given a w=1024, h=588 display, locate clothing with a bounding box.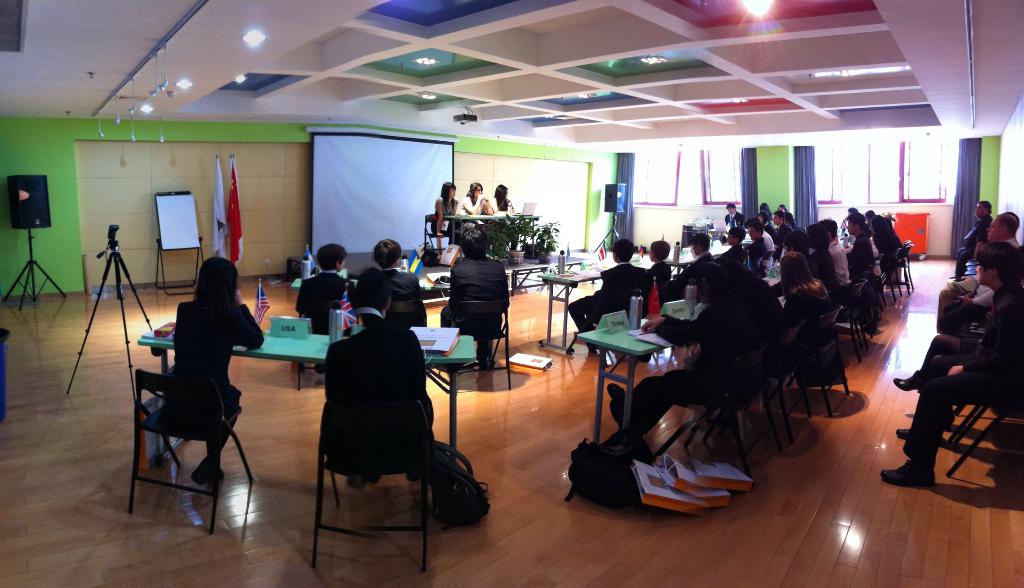
Located: Rect(435, 262, 515, 361).
